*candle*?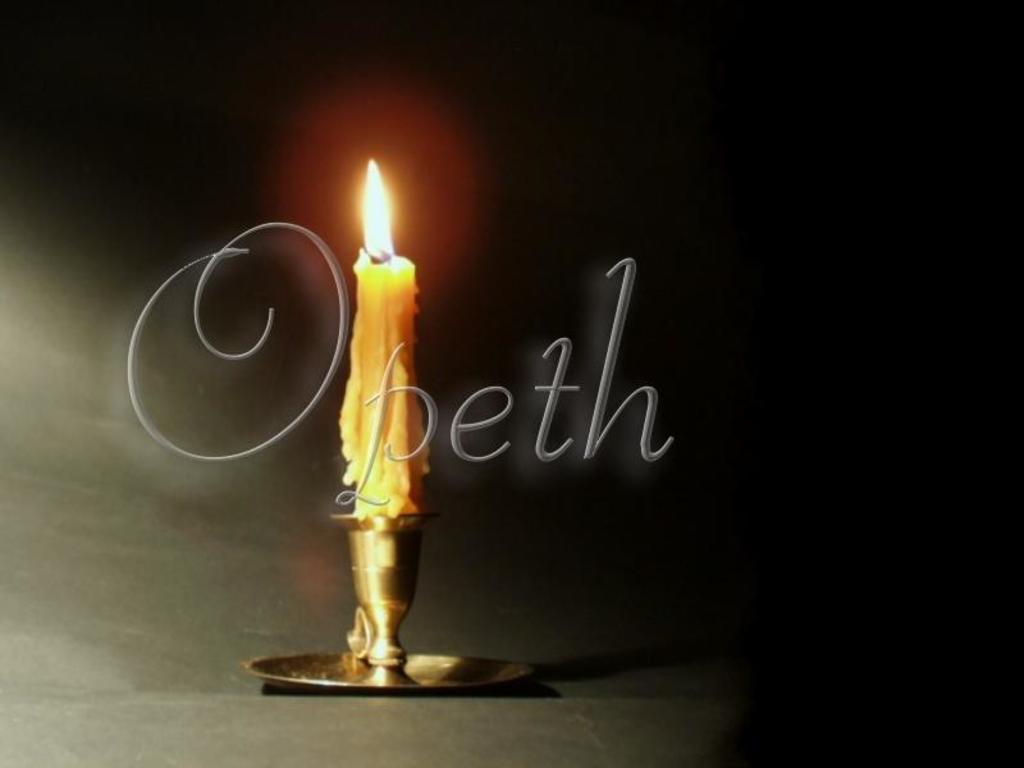
pyautogui.locateOnScreen(335, 159, 431, 520)
